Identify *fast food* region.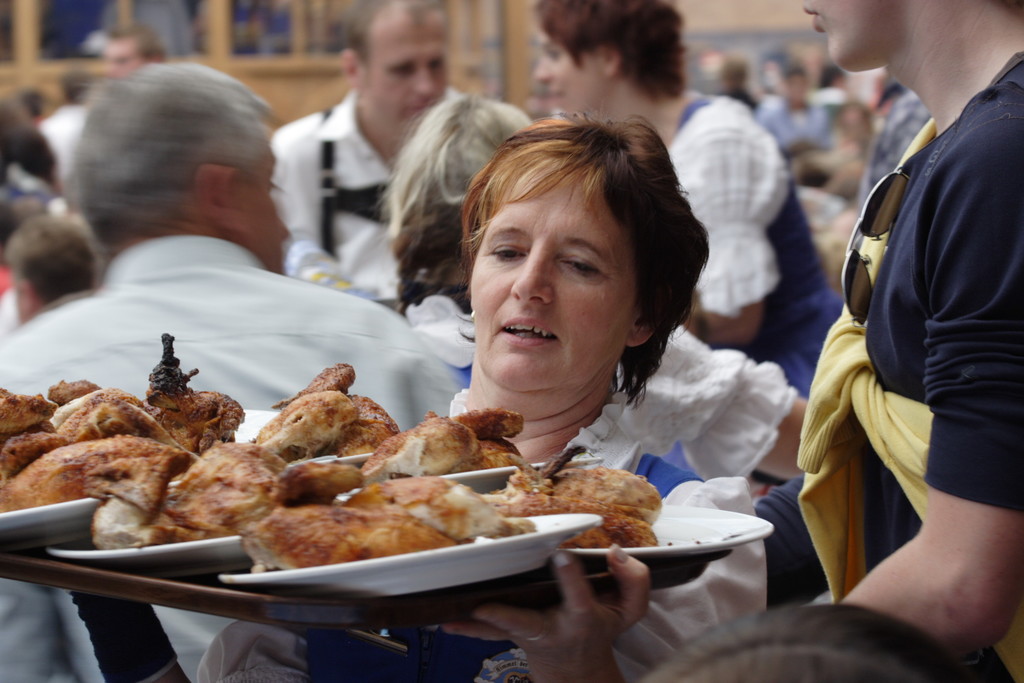
Region: <box>0,332,663,564</box>.
